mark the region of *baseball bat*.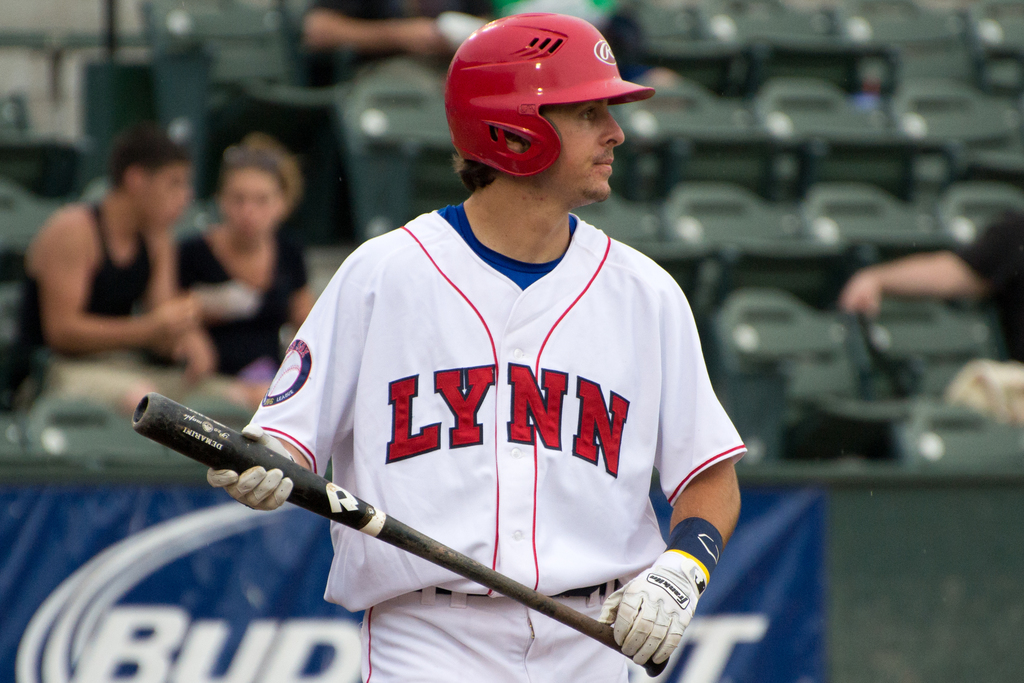
Region: {"left": 131, "top": 392, "right": 673, "bottom": 676}.
